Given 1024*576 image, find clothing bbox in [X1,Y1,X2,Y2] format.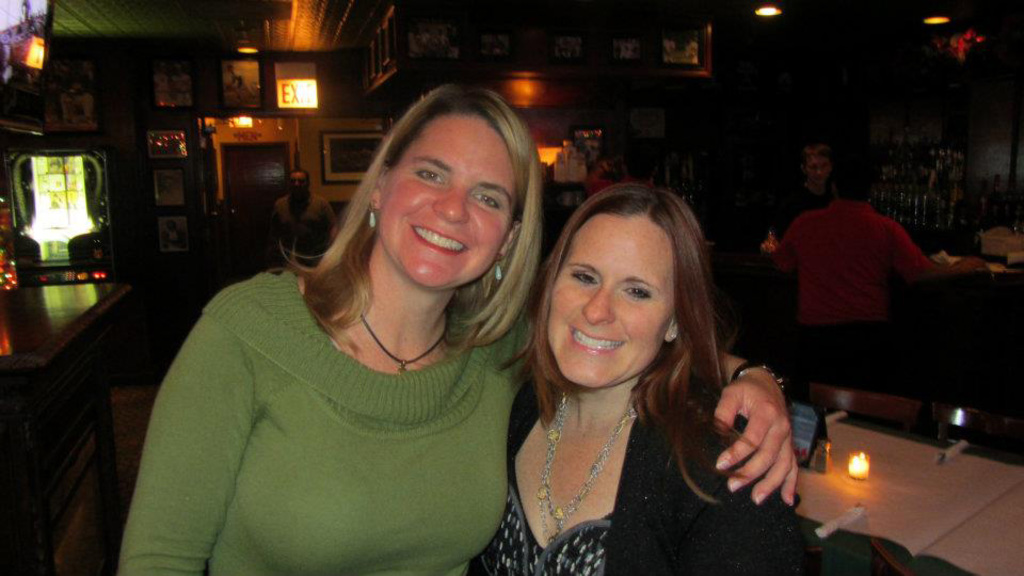
[773,203,933,368].
